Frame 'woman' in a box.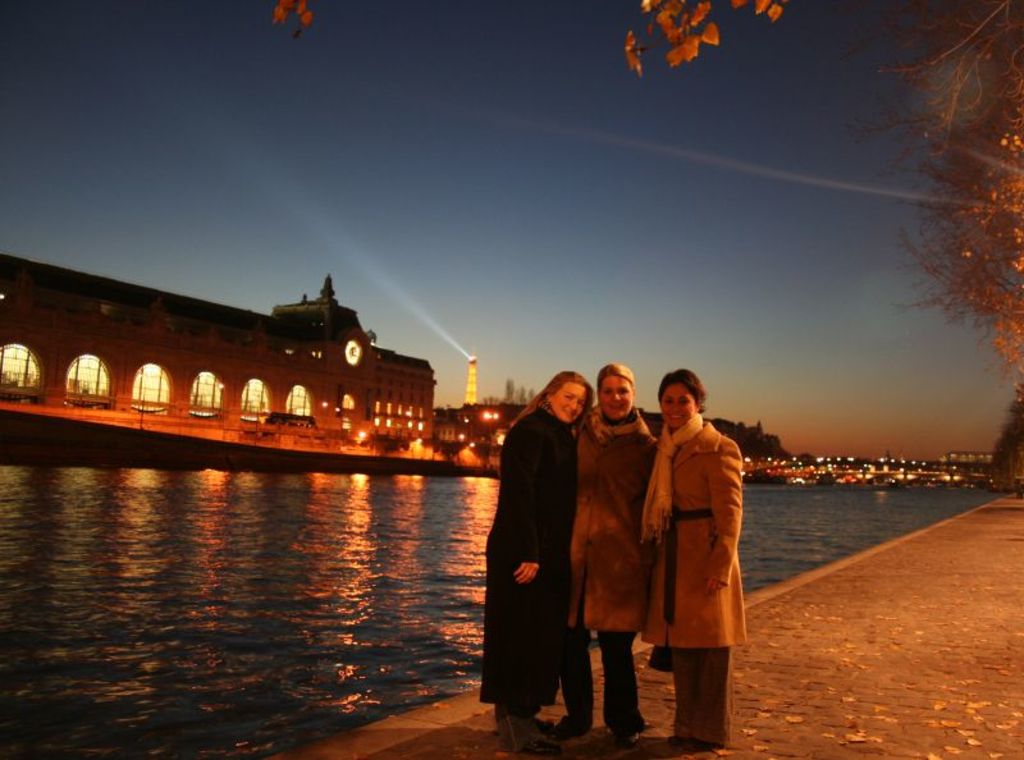
[483, 370, 599, 757].
